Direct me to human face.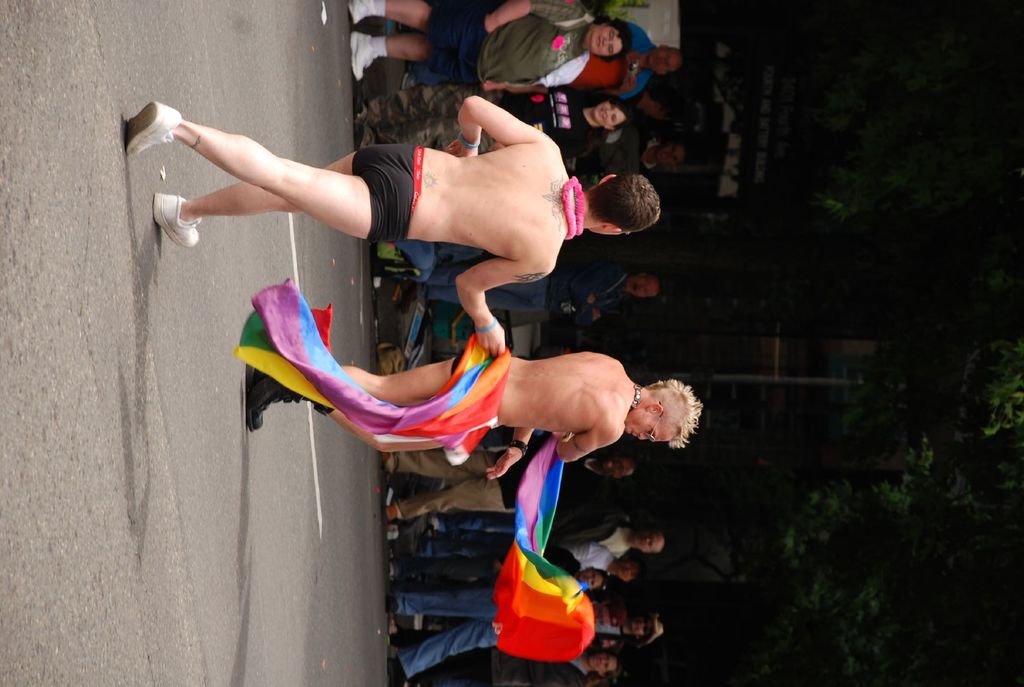
Direction: <region>587, 29, 623, 58</region>.
